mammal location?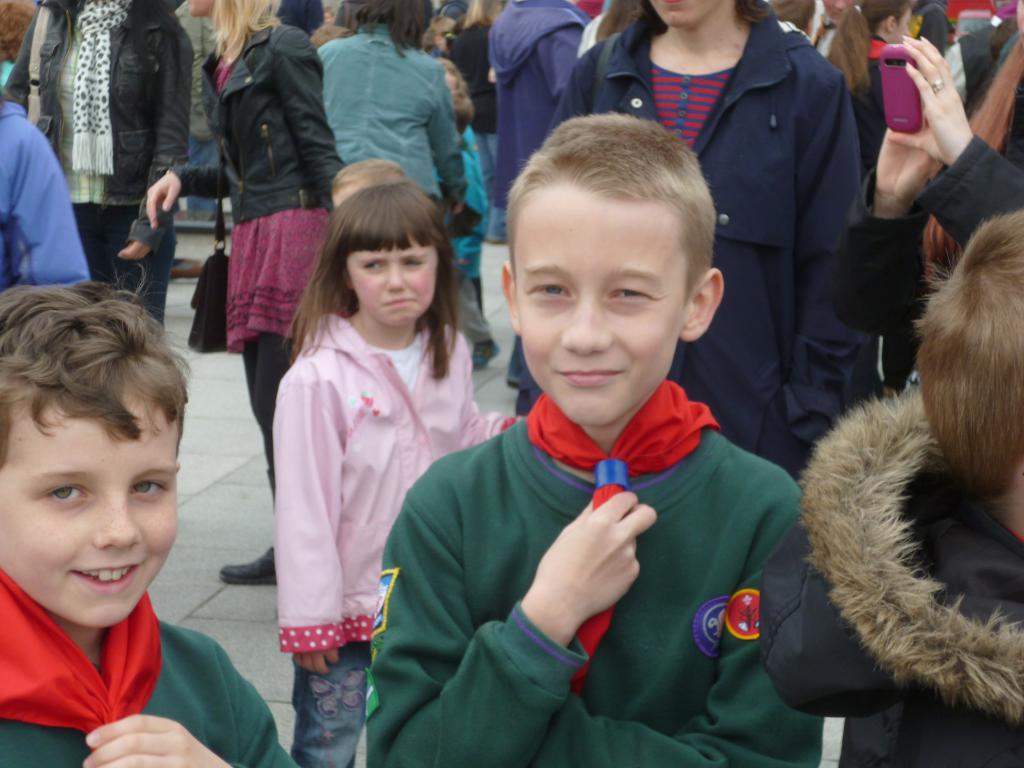
305/24/356/49
